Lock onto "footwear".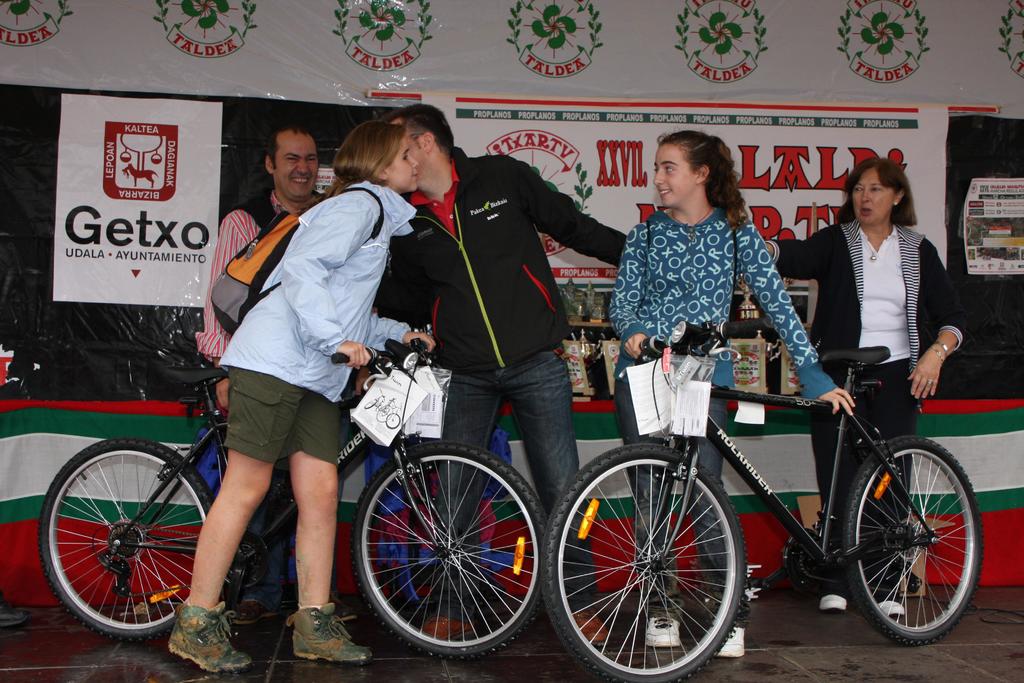
Locked: crop(0, 604, 29, 628).
